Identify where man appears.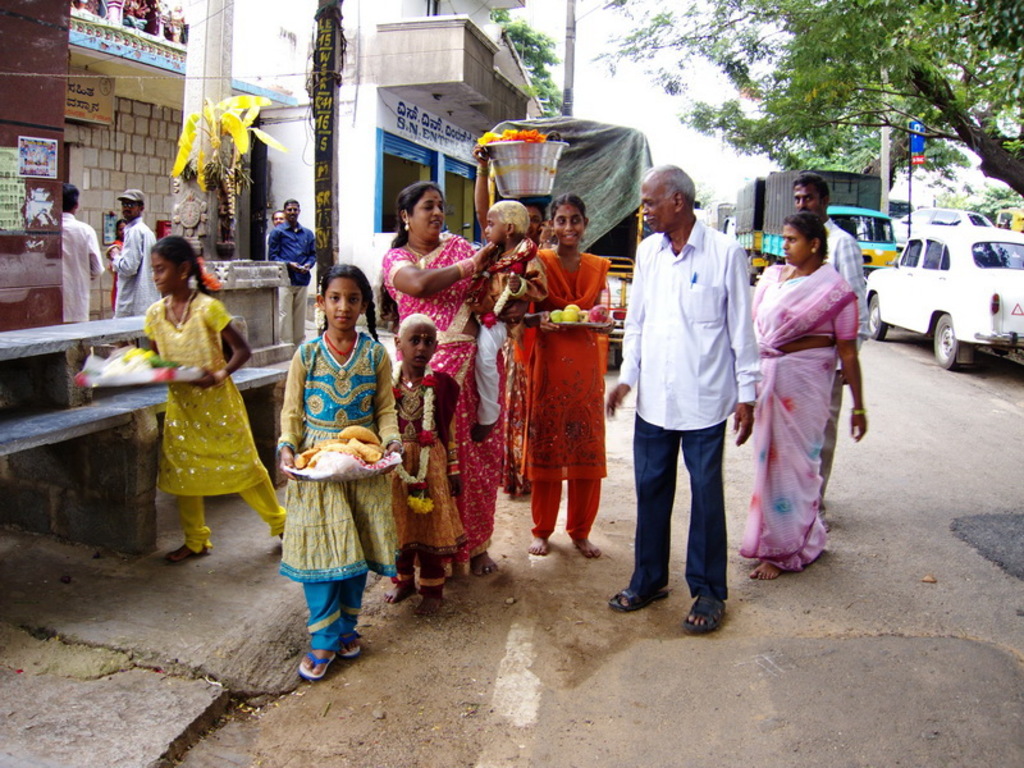
Appears at [left=617, top=169, right=755, bottom=628].
